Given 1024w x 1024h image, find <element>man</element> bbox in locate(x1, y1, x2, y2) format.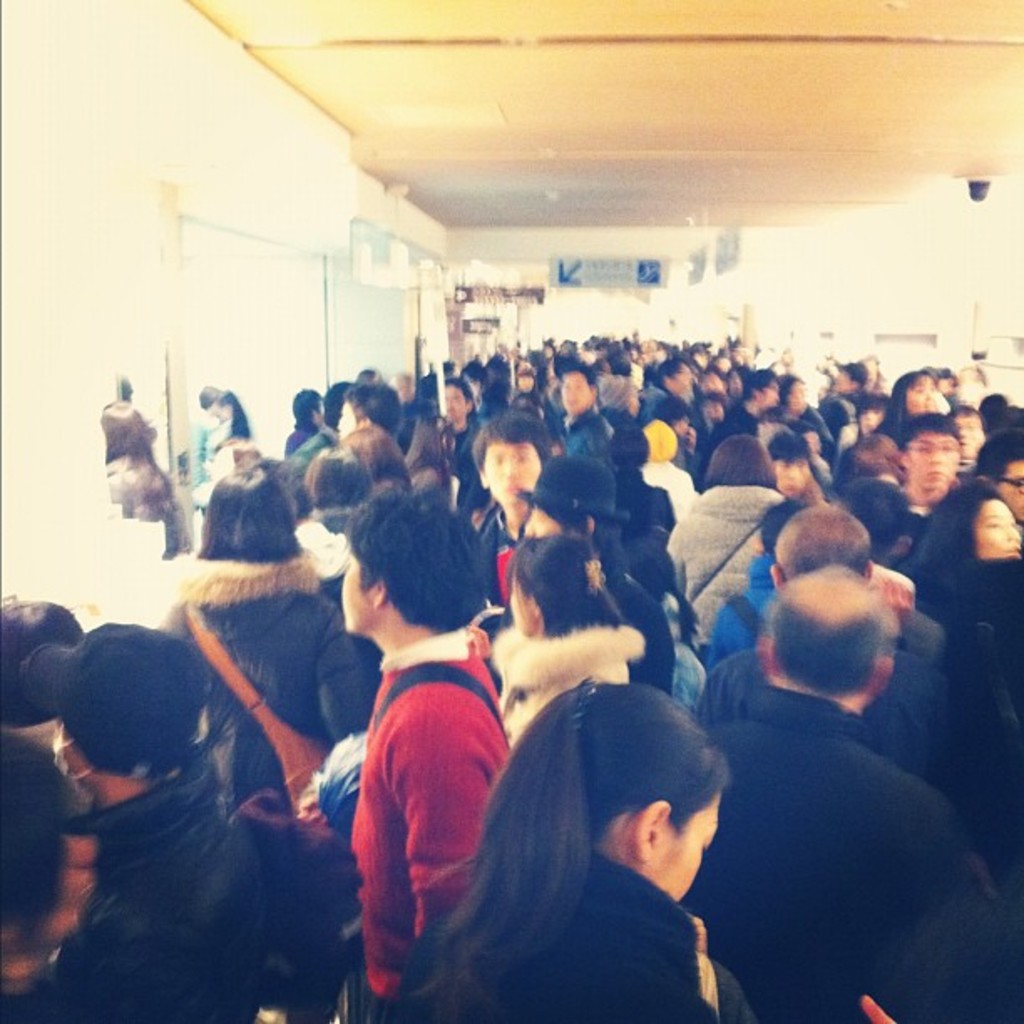
locate(321, 510, 547, 1021).
